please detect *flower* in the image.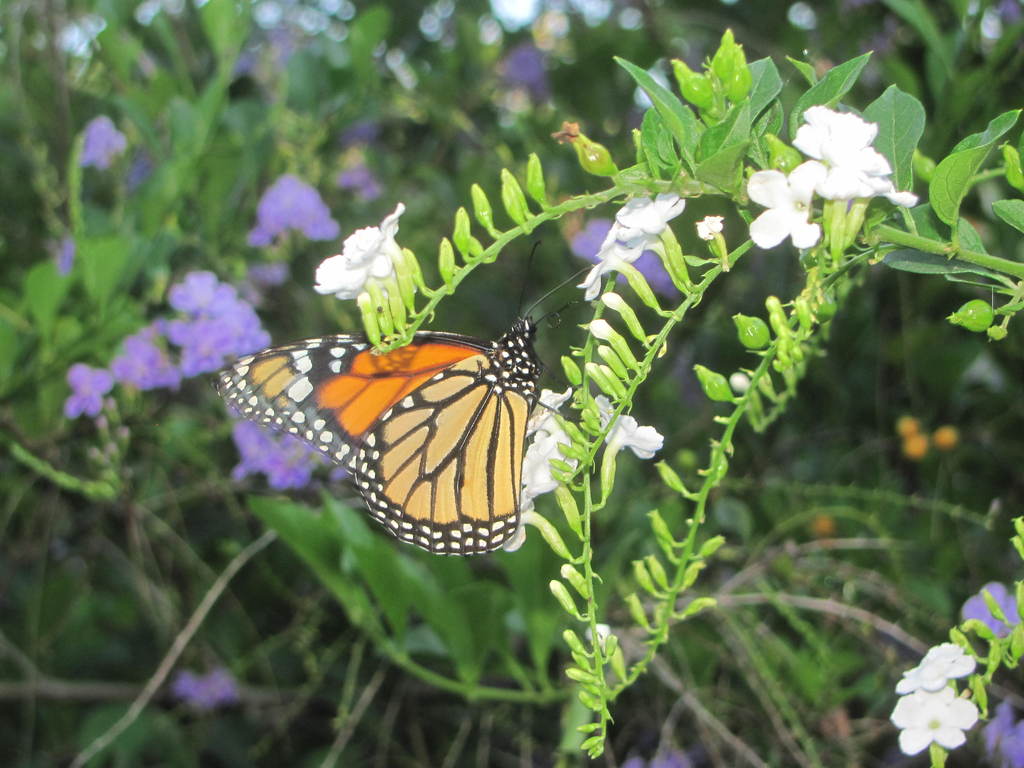
l=847, t=172, r=916, b=212.
